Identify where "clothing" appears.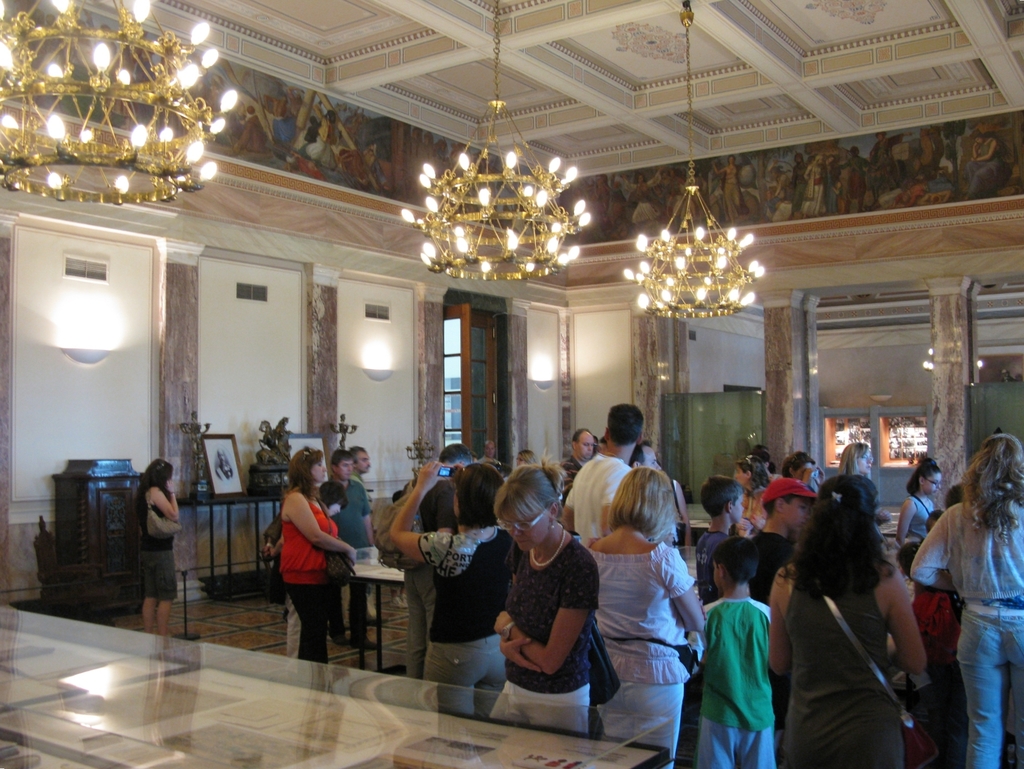
Appears at left=904, top=497, right=940, bottom=537.
